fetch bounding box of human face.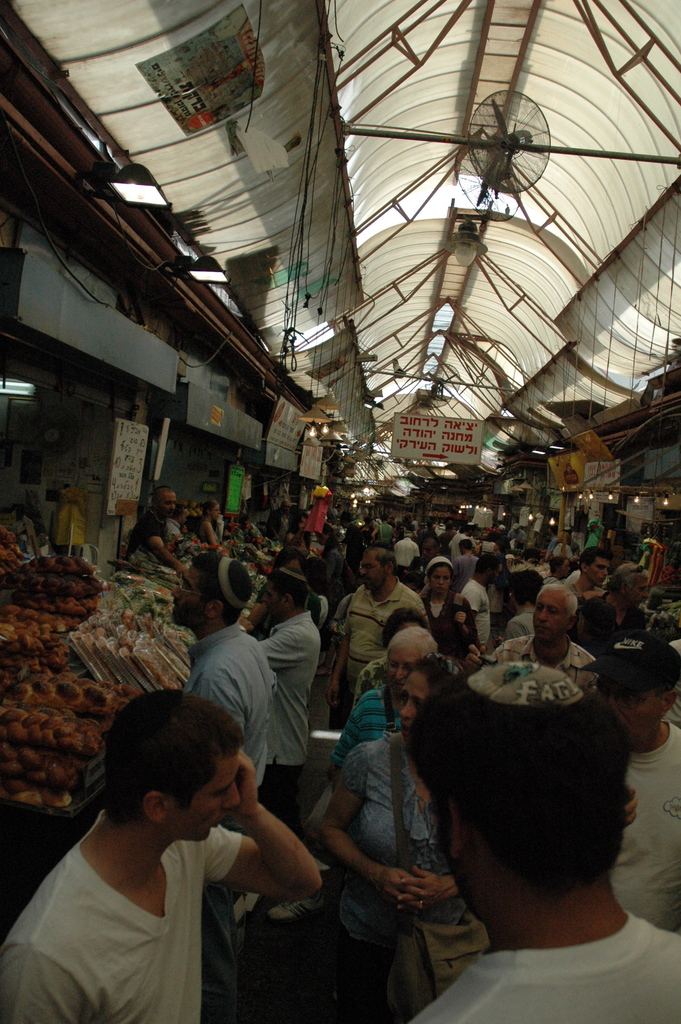
Bbox: Rect(432, 566, 452, 594).
